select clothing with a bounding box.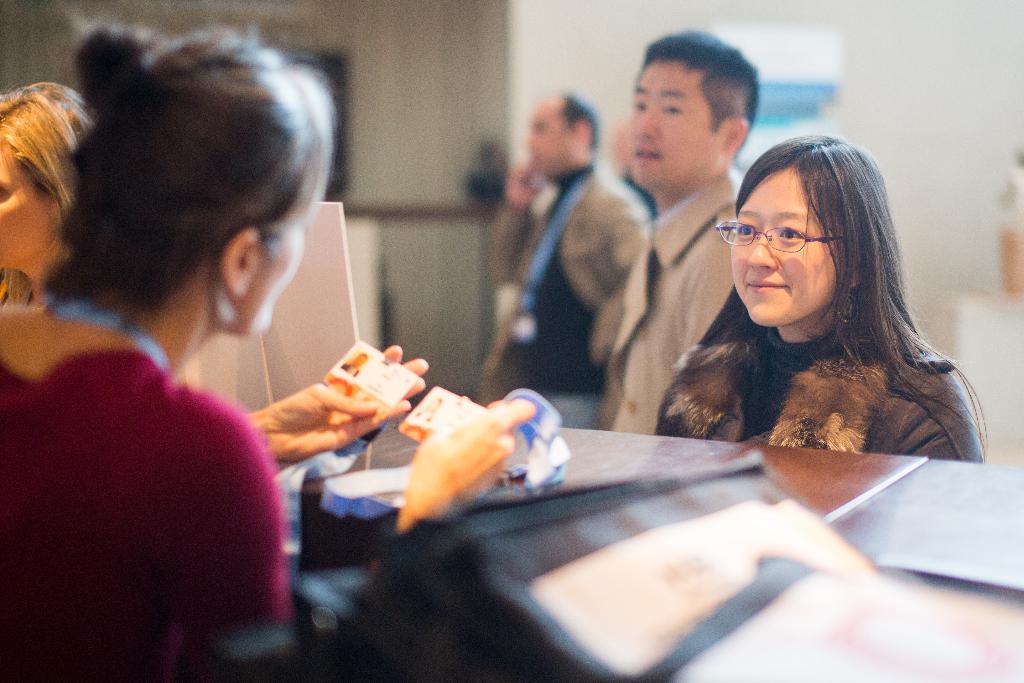
left=0, top=348, right=294, bottom=679.
